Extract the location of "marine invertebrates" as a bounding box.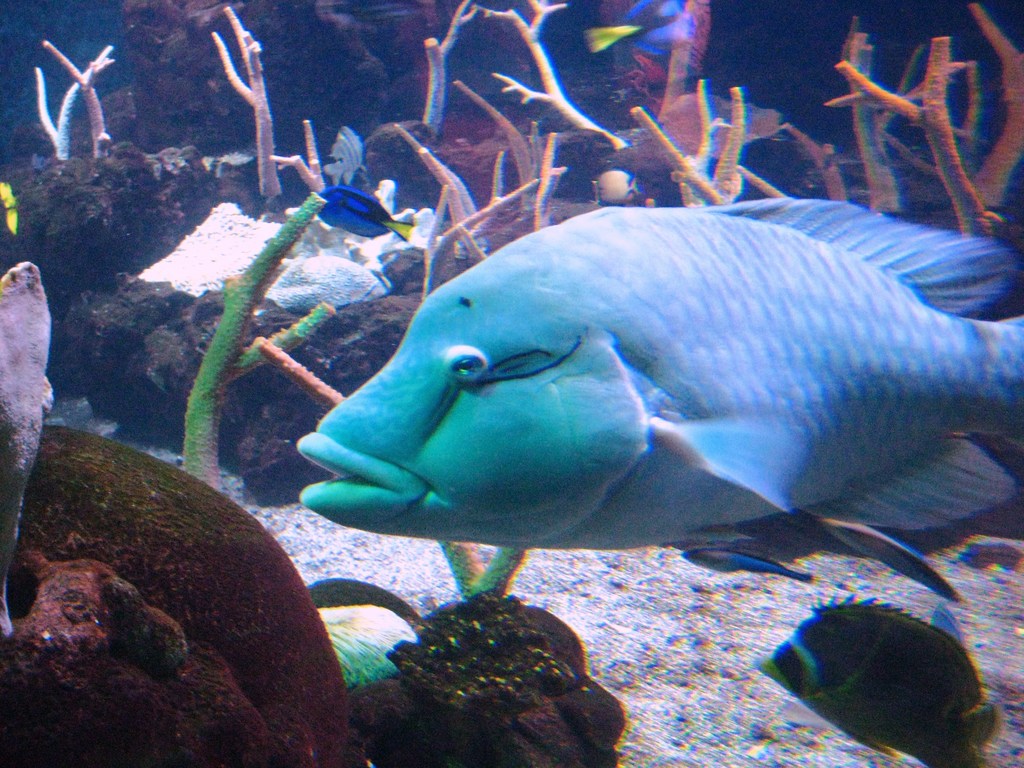
(298, 207, 1023, 545).
